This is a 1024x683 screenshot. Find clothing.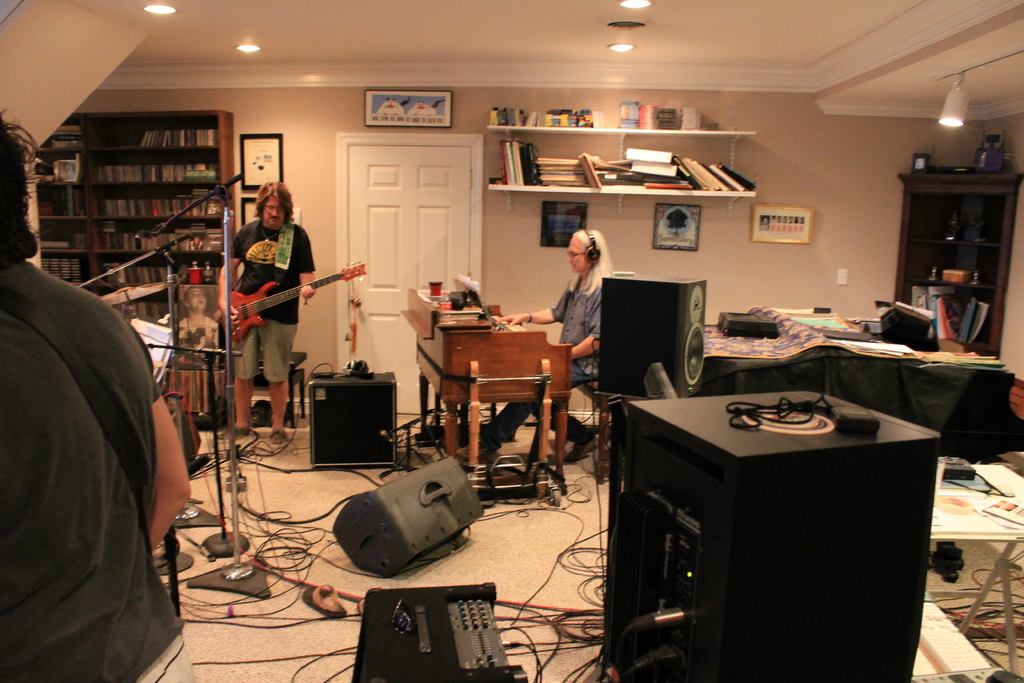
Bounding box: crop(0, 256, 192, 682).
